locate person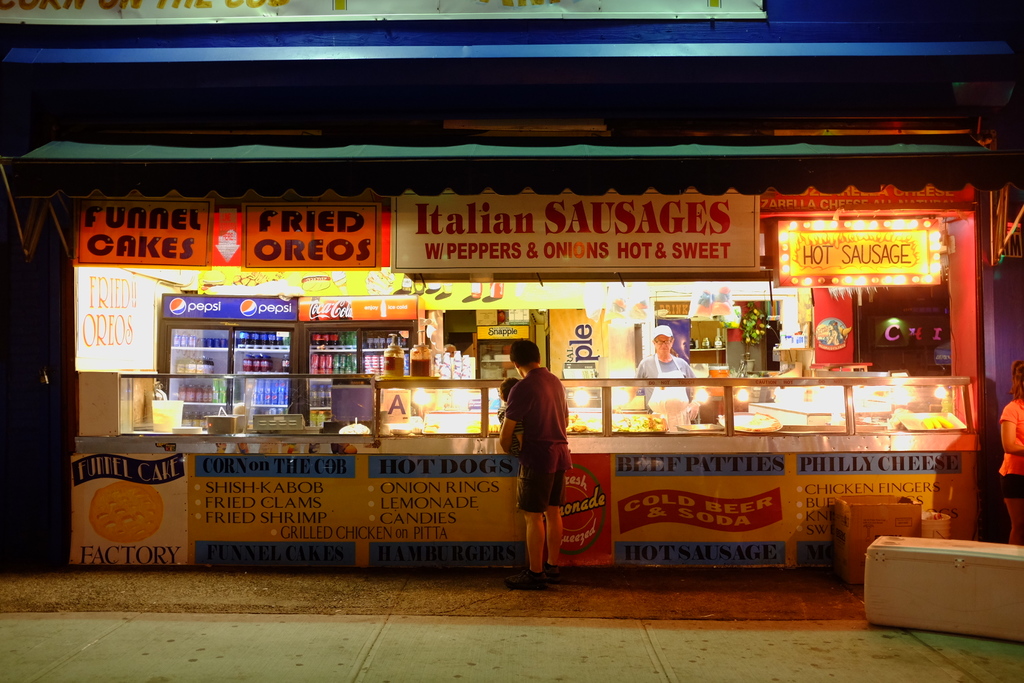
(left=996, top=358, right=1023, bottom=543)
